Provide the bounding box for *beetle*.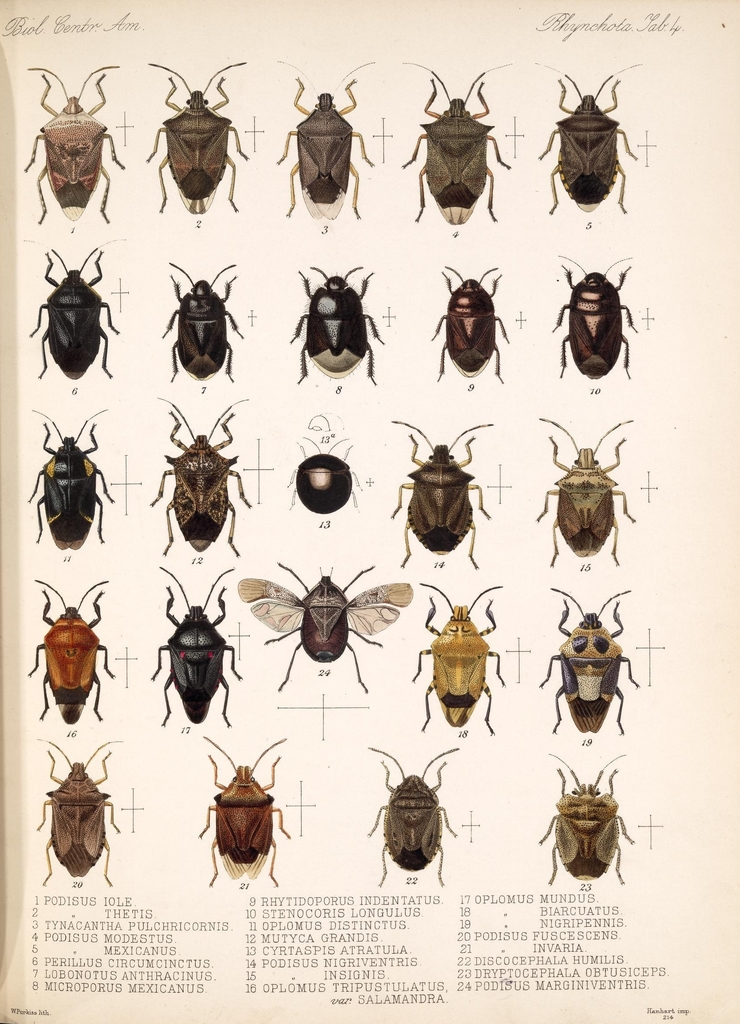
145, 64, 250, 223.
